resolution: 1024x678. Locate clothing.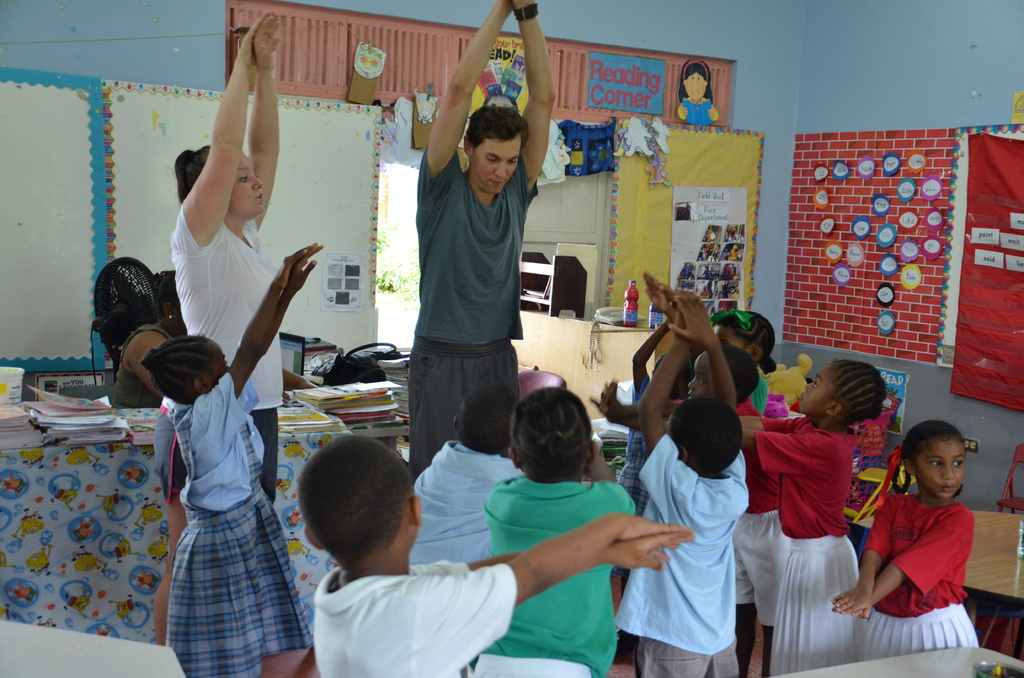
select_region(853, 470, 977, 649).
